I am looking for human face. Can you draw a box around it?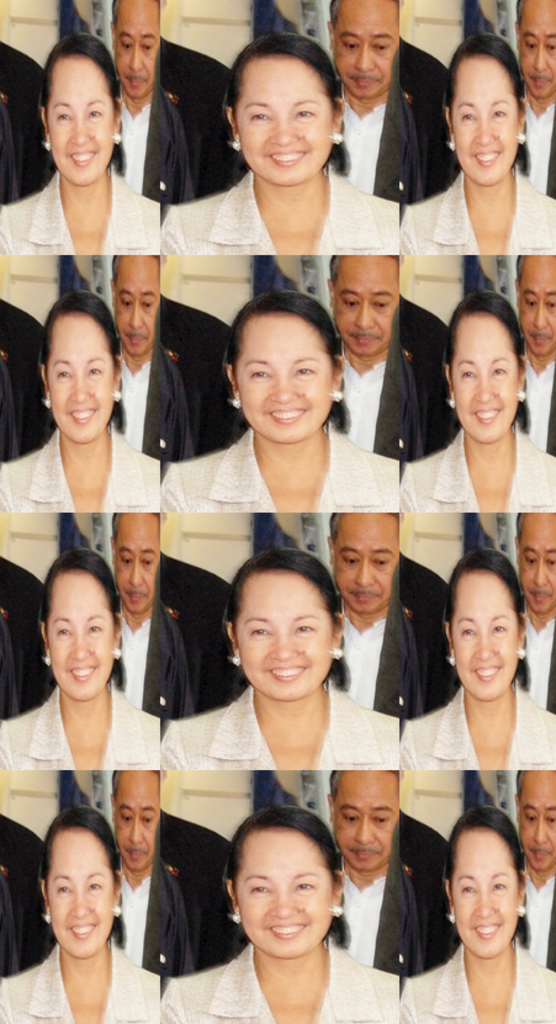
Sure, the bounding box is {"x1": 111, "y1": 254, "x2": 158, "y2": 354}.
